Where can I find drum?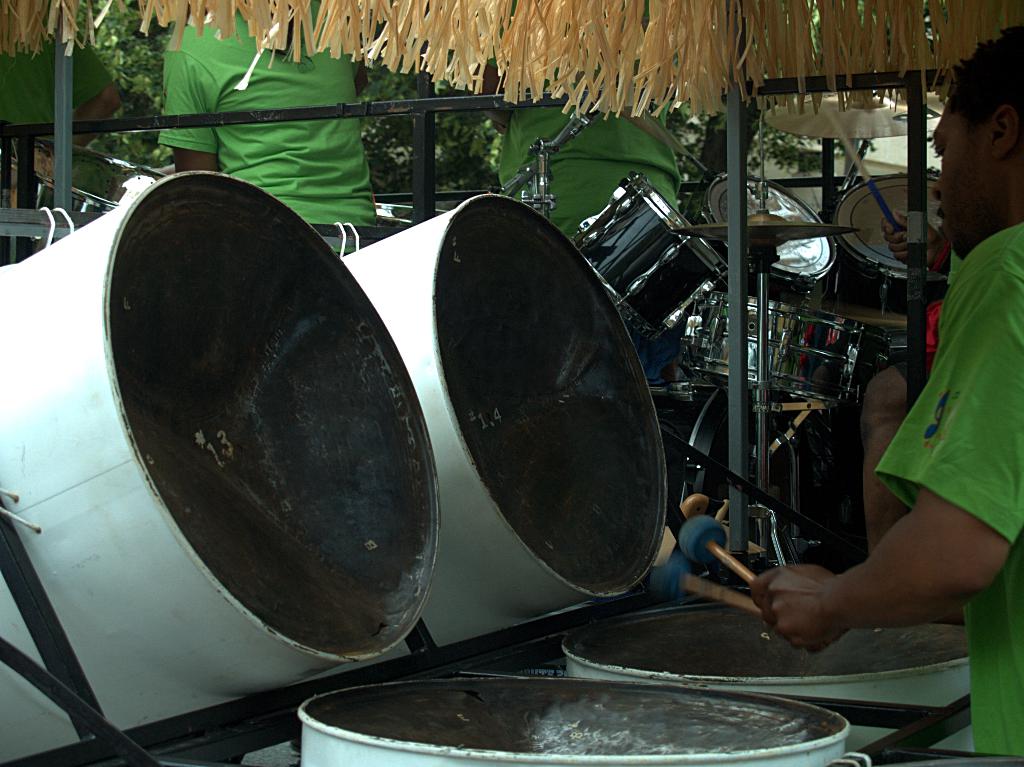
You can find it at 678,291,867,410.
